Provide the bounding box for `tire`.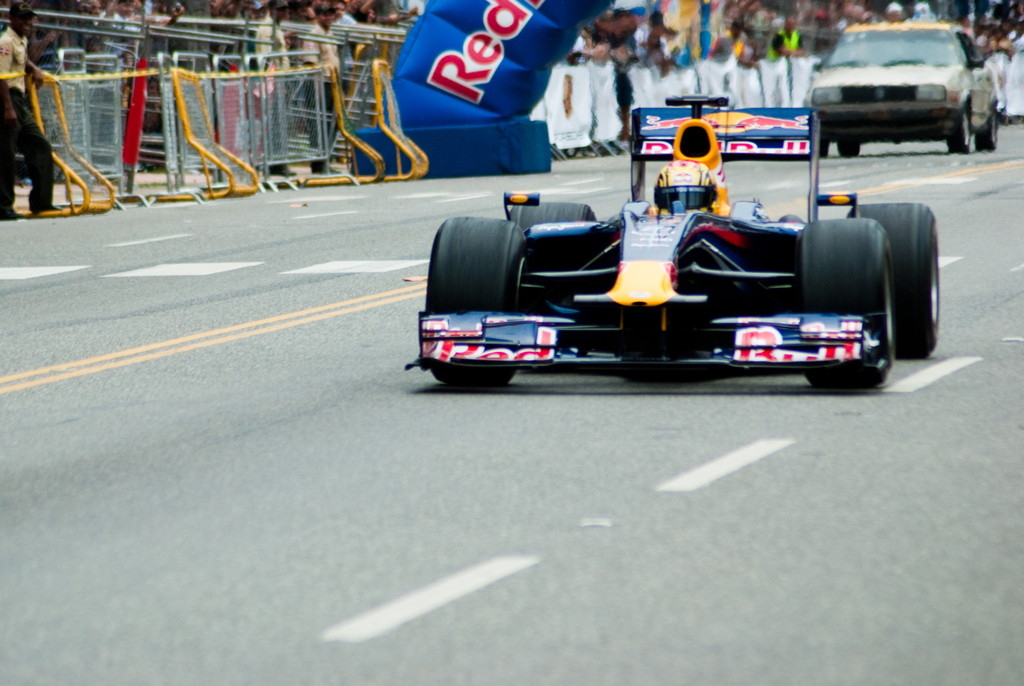
x1=508, y1=200, x2=598, y2=233.
